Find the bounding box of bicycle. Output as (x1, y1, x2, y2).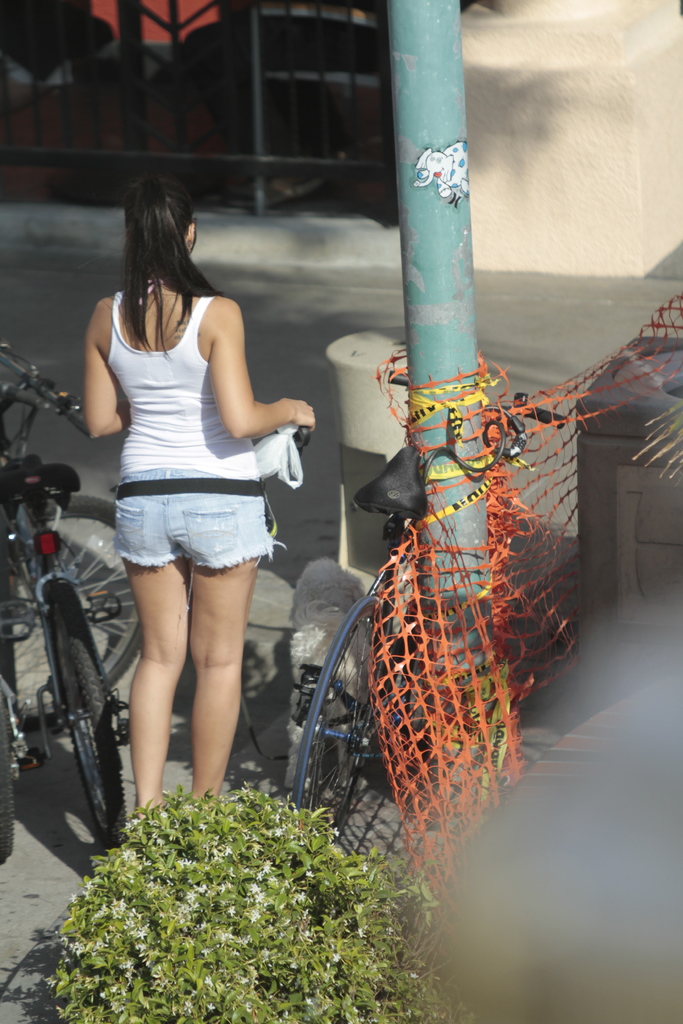
(289, 372, 569, 850).
